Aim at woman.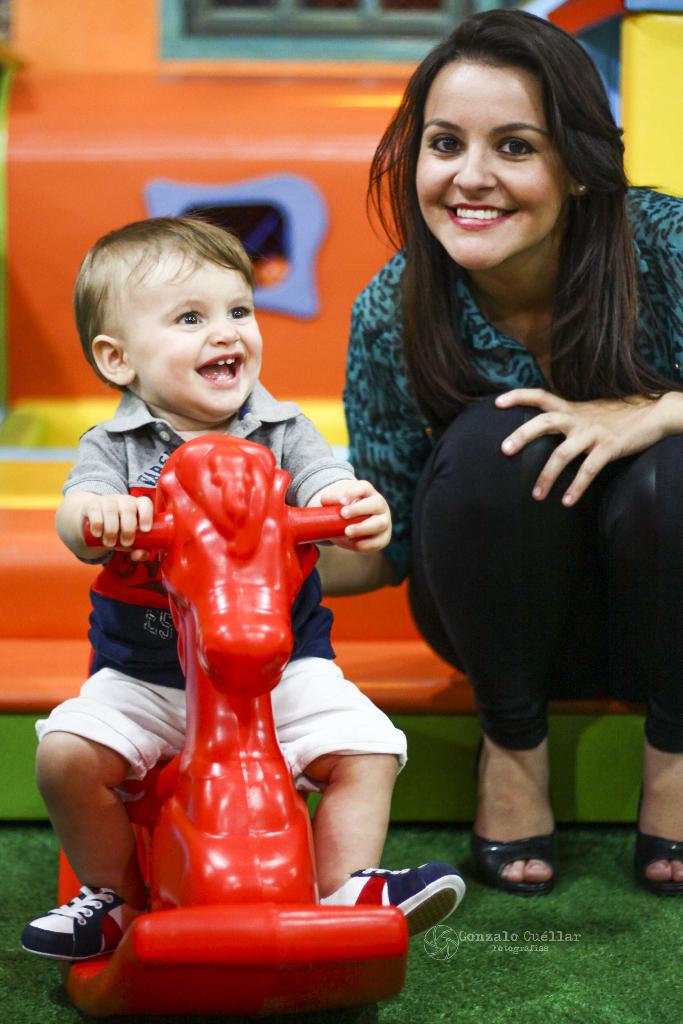
Aimed at 330, 16, 673, 908.
